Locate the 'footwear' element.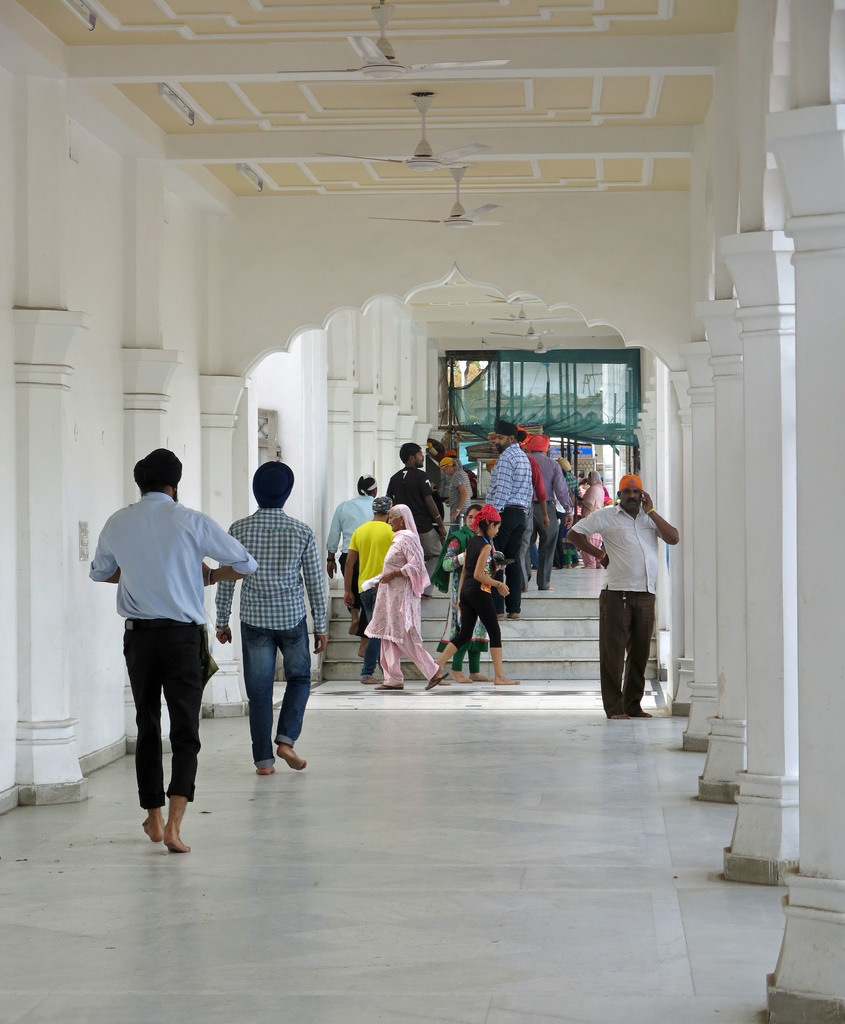
Element bbox: 424, 669, 449, 692.
